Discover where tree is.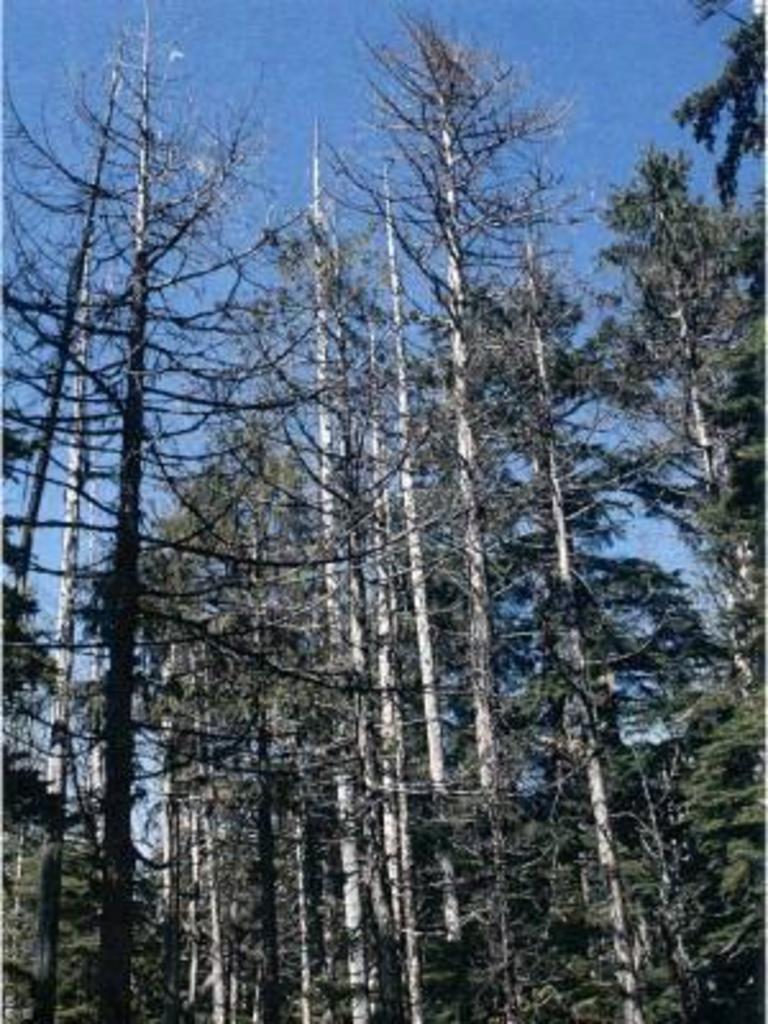
Discovered at 660, 653, 765, 1021.
